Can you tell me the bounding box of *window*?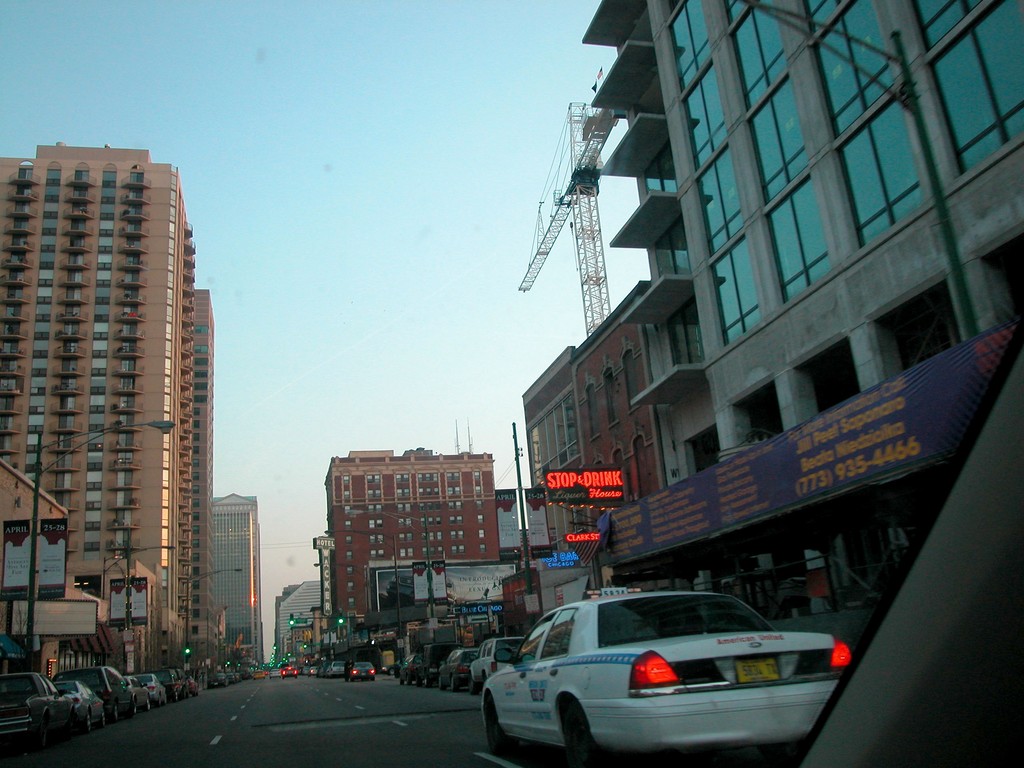
left=194, top=344, right=208, bottom=355.
